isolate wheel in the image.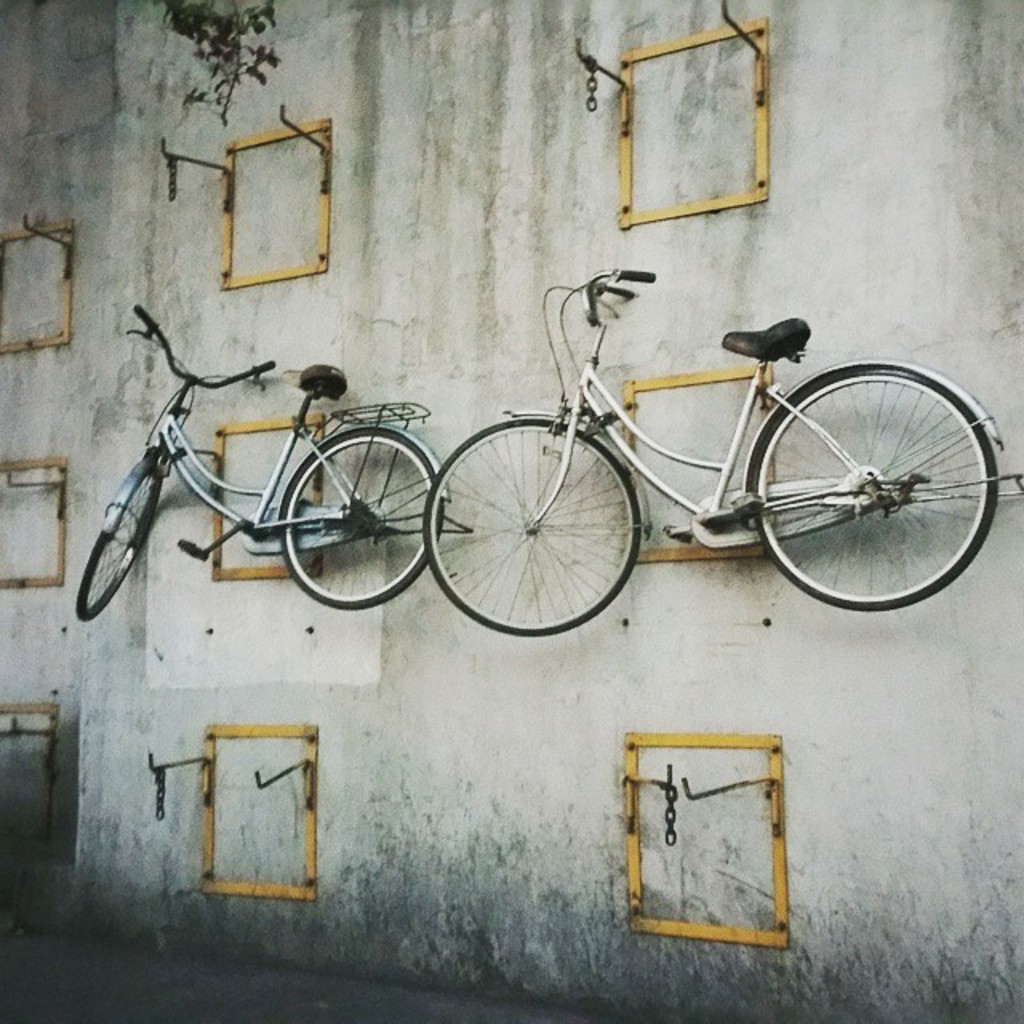
Isolated region: [282, 429, 443, 611].
